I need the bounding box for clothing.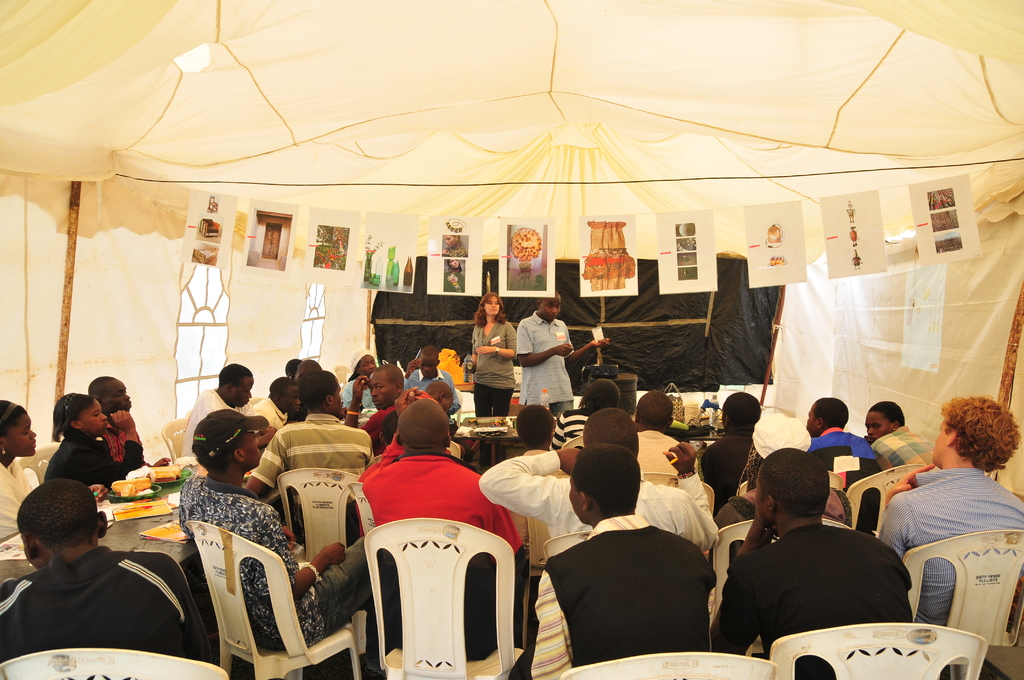
Here it is: detection(481, 447, 712, 552).
